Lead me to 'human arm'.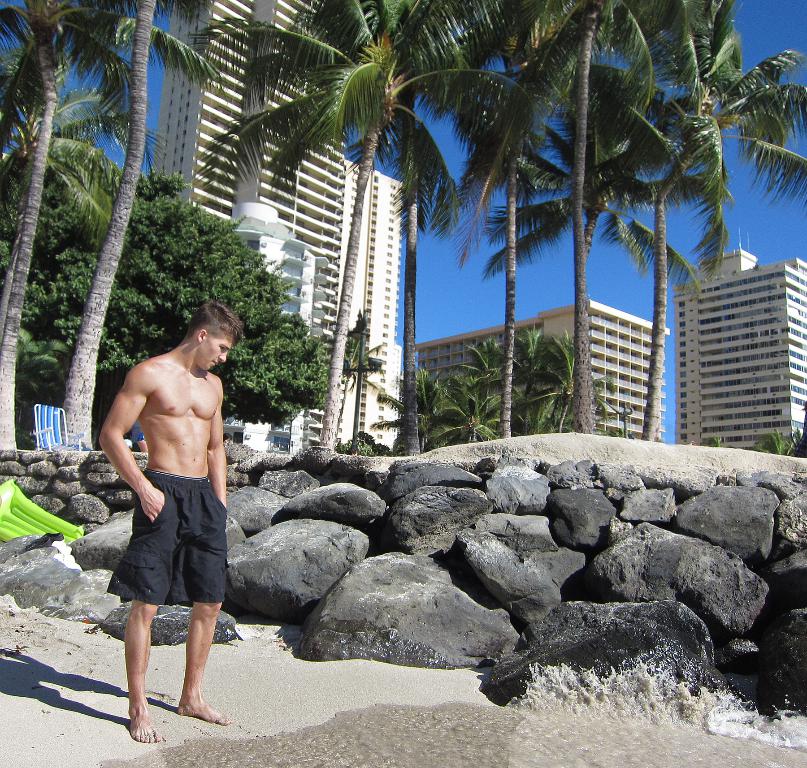
Lead to rect(209, 380, 239, 518).
